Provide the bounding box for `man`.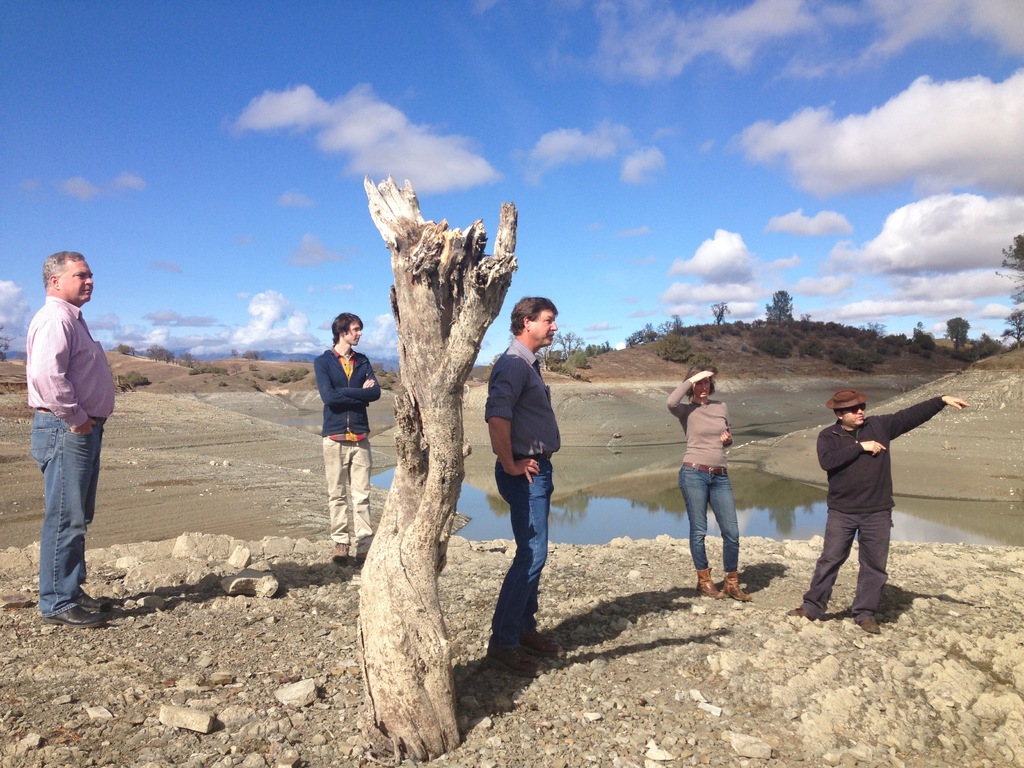
bbox(799, 387, 966, 636).
